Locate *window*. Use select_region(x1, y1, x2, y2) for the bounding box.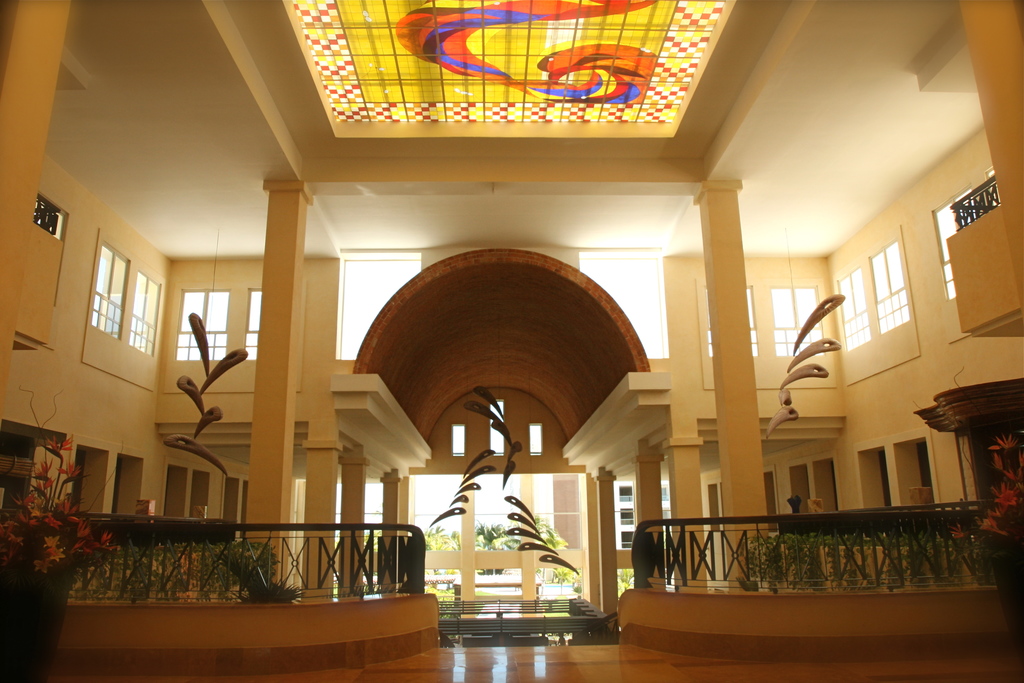
select_region(488, 399, 504, 456).
